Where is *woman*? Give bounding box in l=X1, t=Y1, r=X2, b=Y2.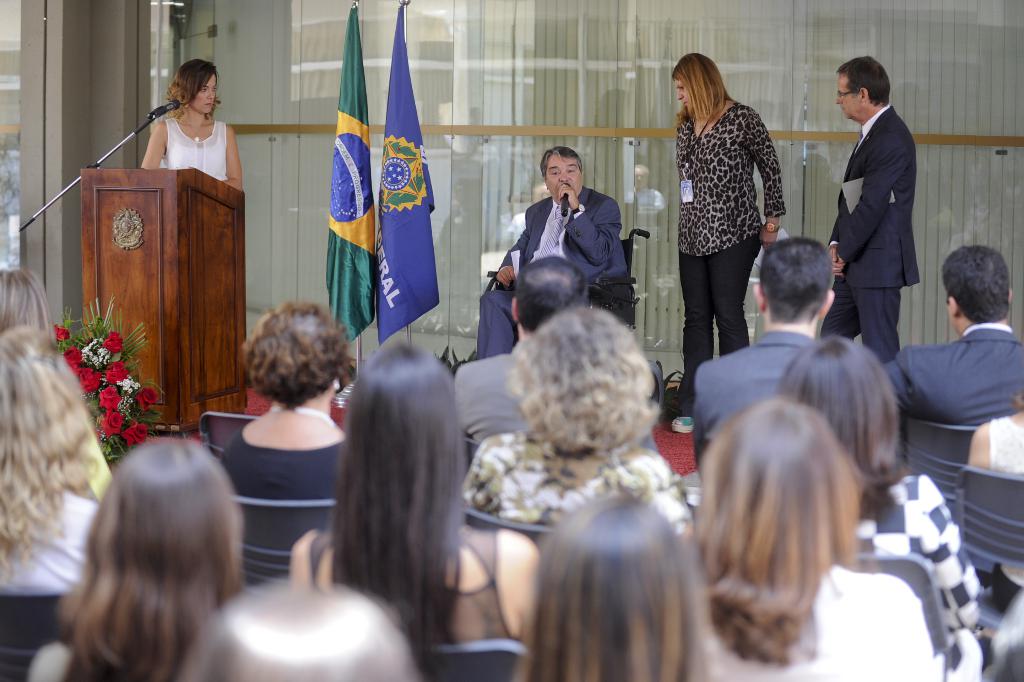
l=667, t=51, r=800, b=386.
